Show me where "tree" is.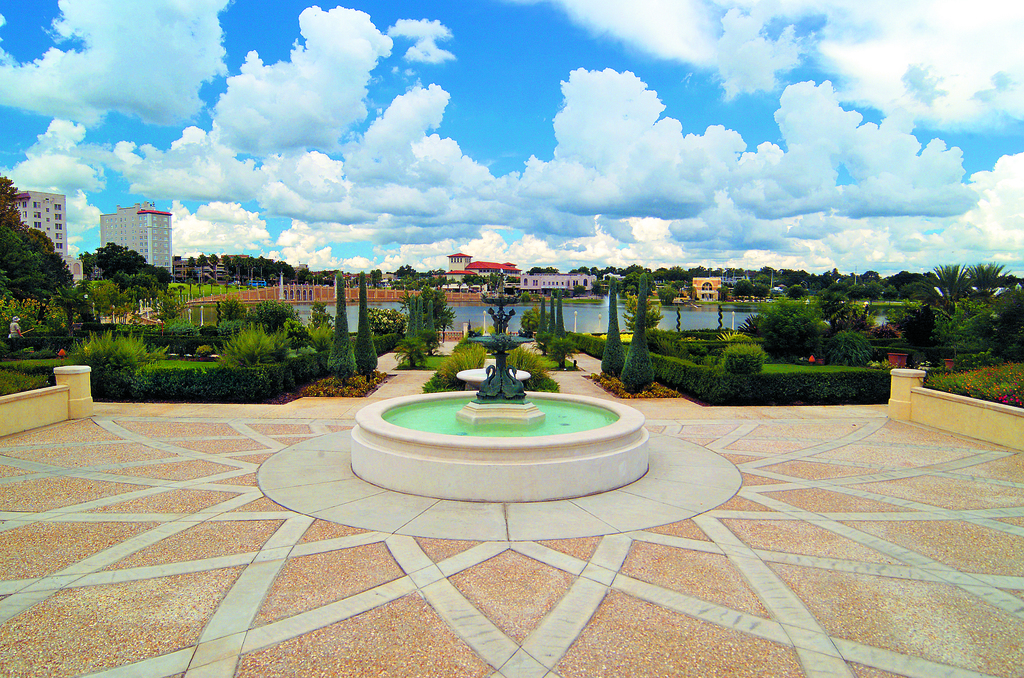
"tree" is at [0,180,70,312].
